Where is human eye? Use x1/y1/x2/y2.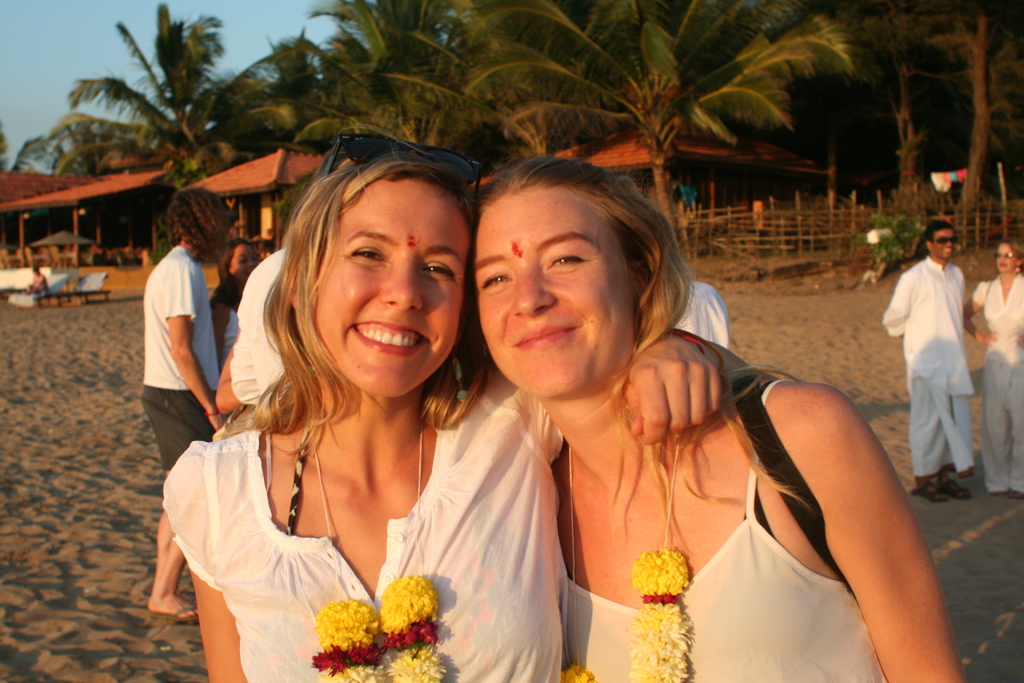
483/268/515/288.
